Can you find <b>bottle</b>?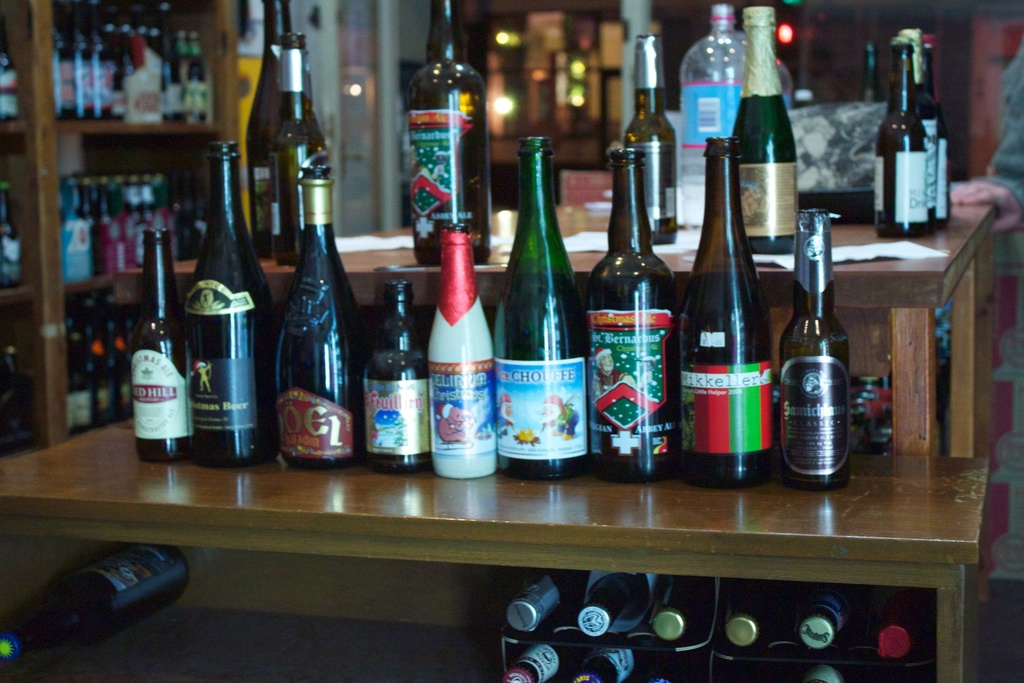
Yes, bounding box: box=[897, 24, 942, 232].
